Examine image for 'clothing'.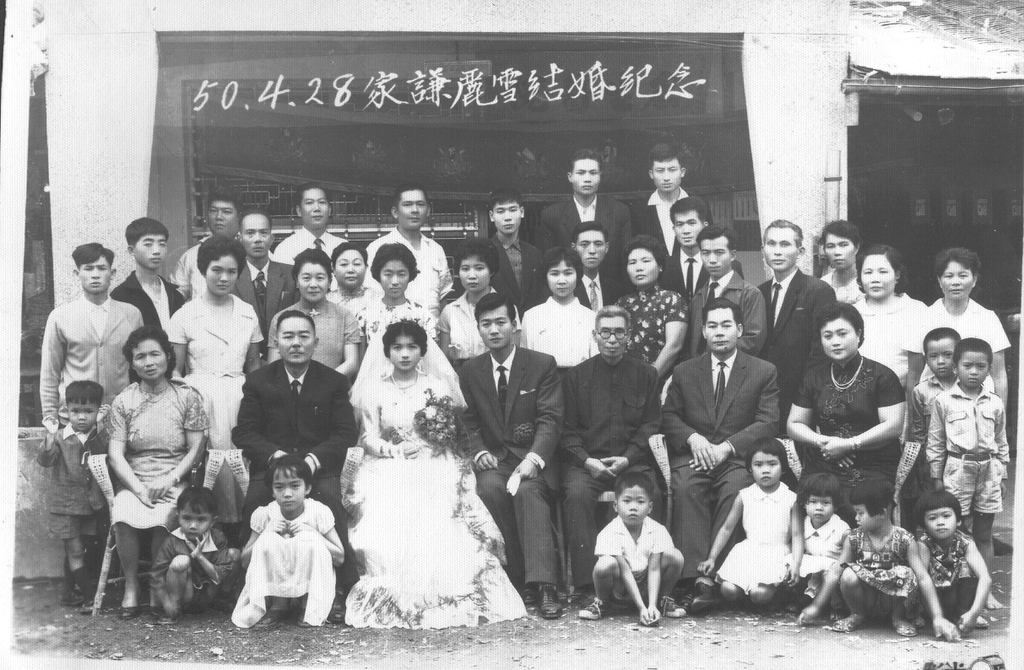
Examination result: left=924, top=380, right=1010, bottom=519.
